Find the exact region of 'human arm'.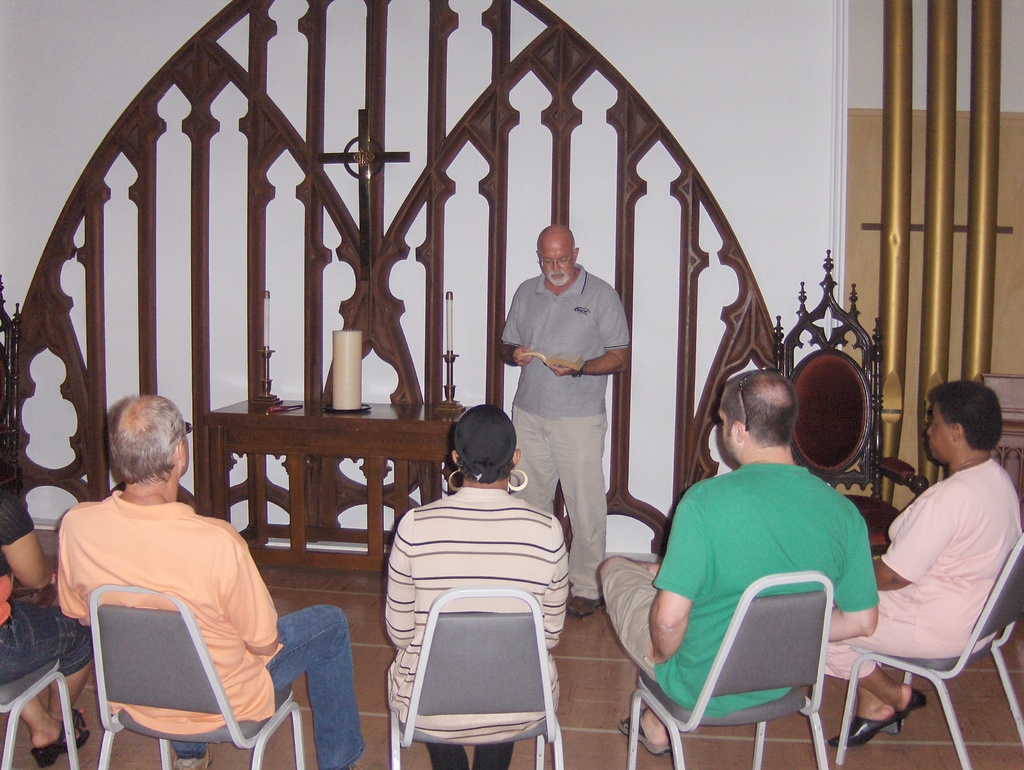
Exact region: select_region(639, 501, 703, 664).
